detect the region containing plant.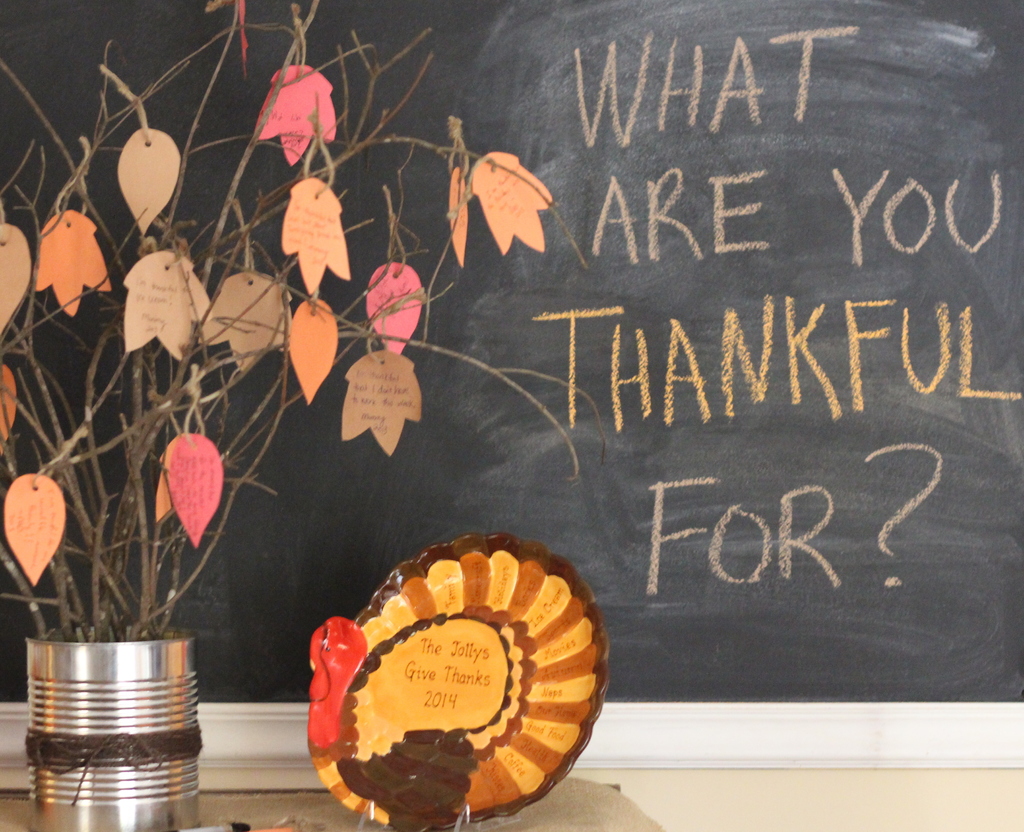
{"x1": 0, "y1": 0, "x2": 605, "y2": 643}.
